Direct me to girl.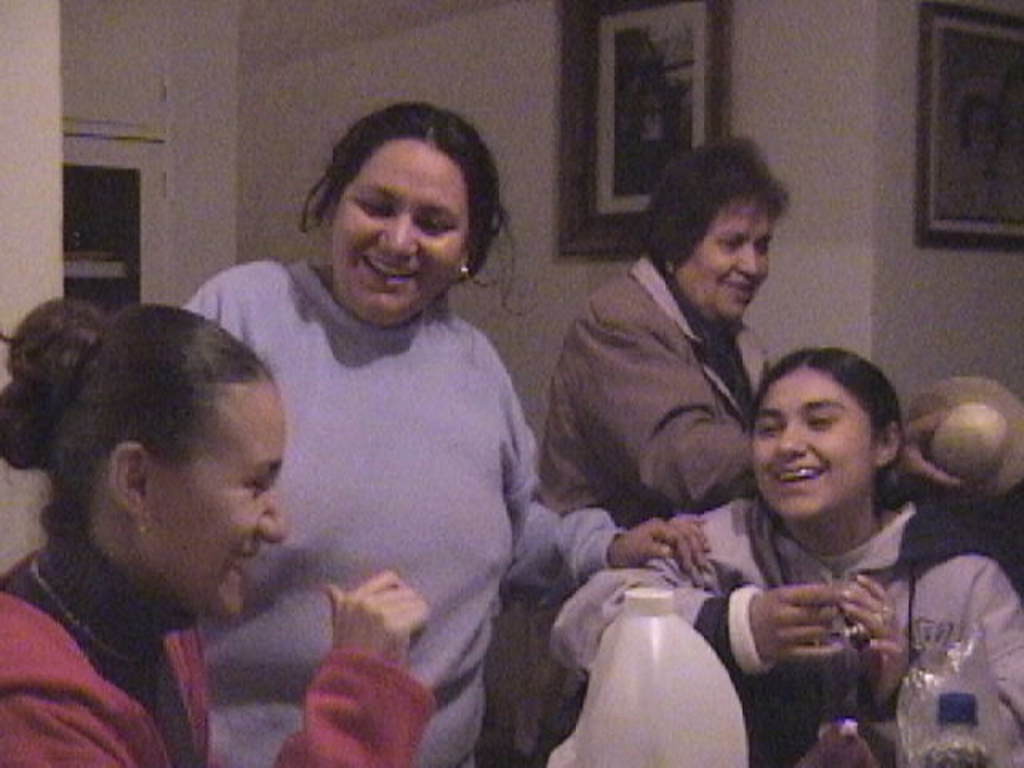
Direction: 542, 346, 1022, 766.
